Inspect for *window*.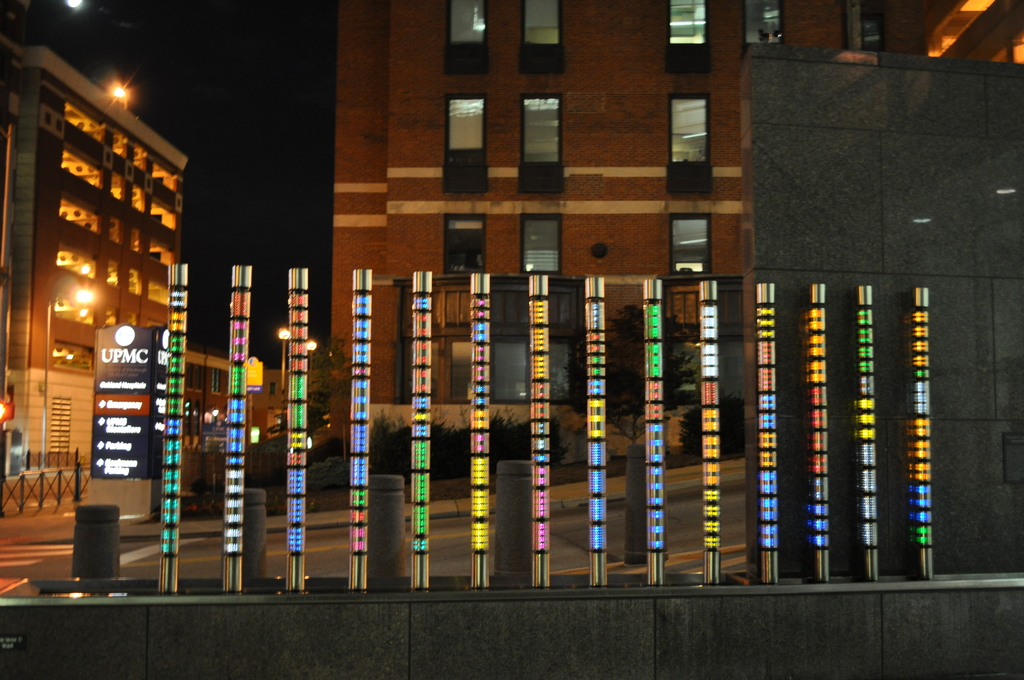
Inspection: <region>667, 219, 714, 275</region>.
